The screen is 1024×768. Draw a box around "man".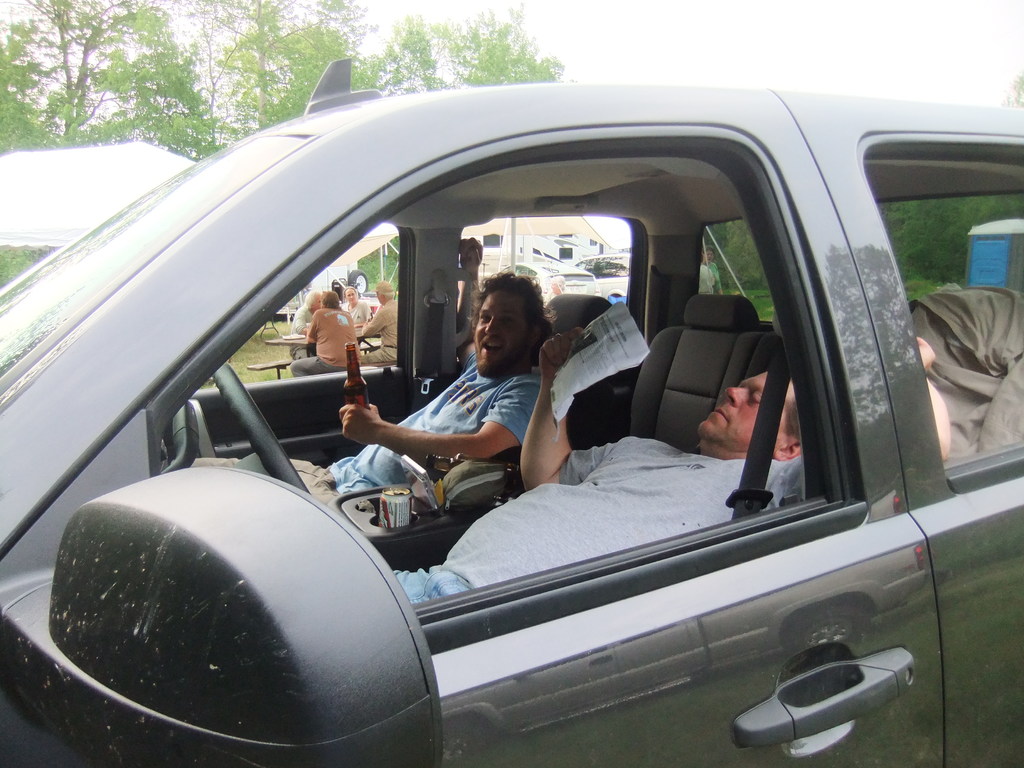
(362,282,399,369).
